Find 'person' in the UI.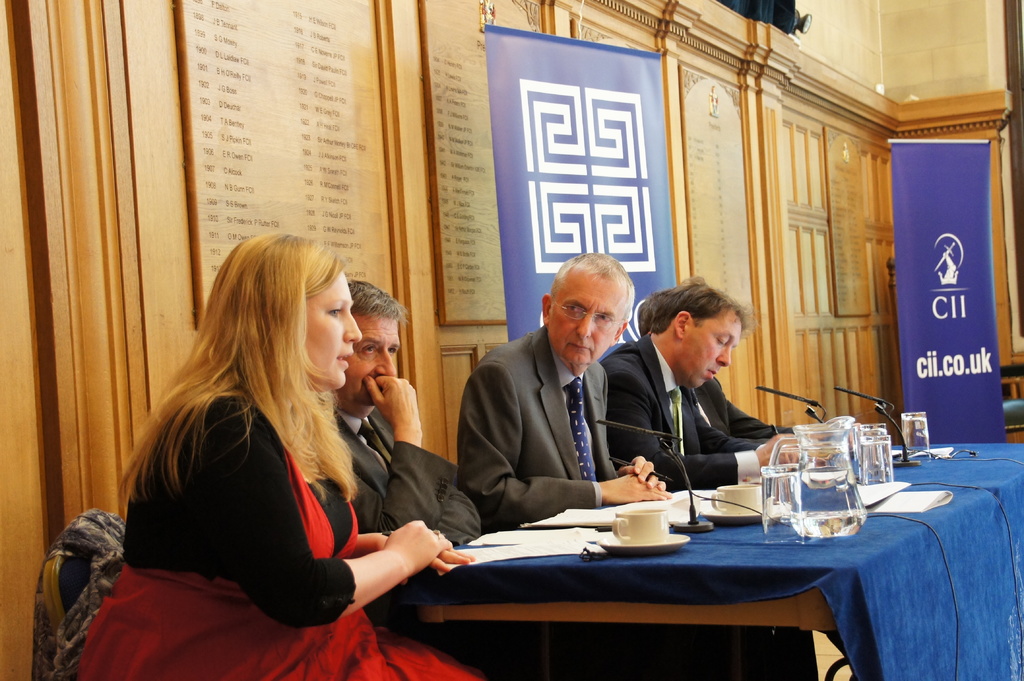
UI element at (left=467, top=230, right=659, bottom=581).
